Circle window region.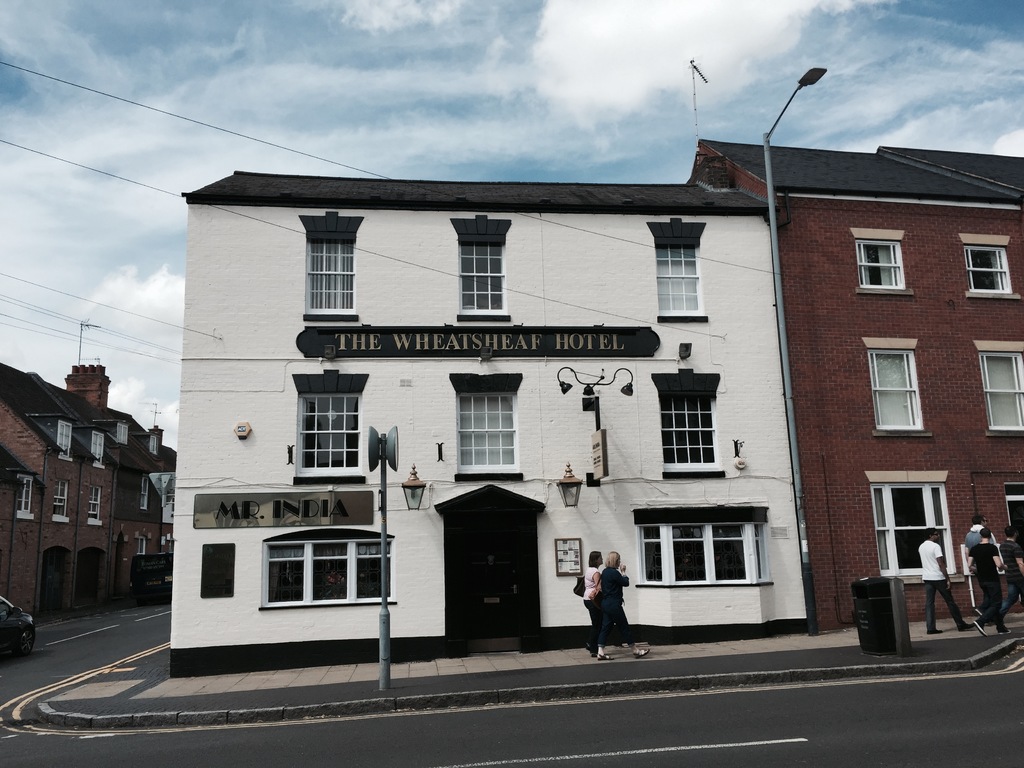
Region: crop(86, 484, 103, 529).
